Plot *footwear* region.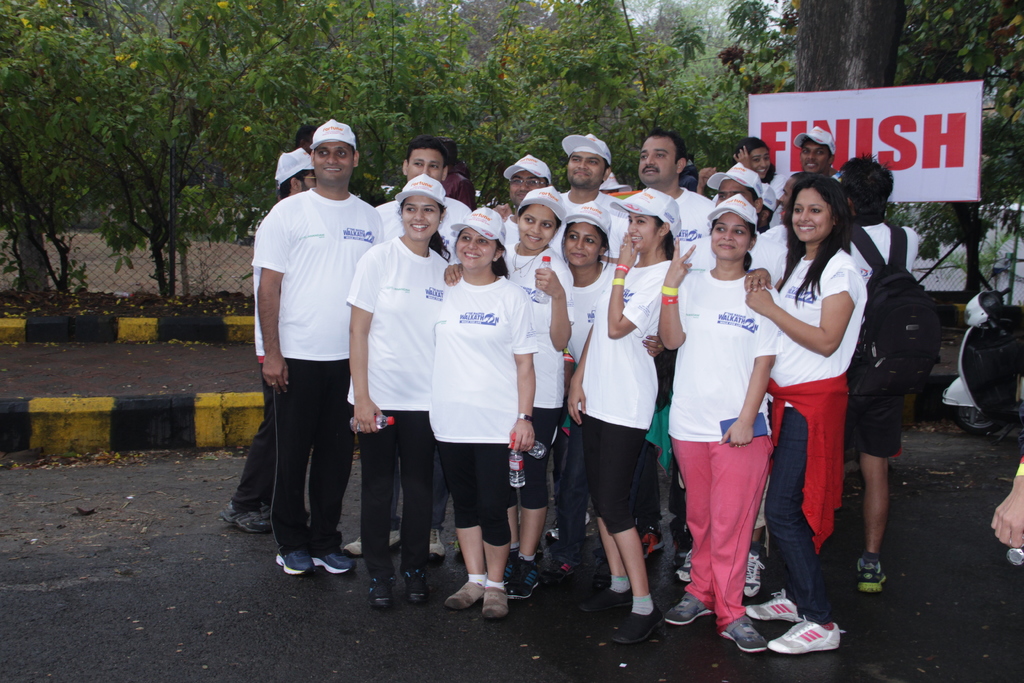
Plotted at [x1=744, y1=605, x2=851, y2=655].
